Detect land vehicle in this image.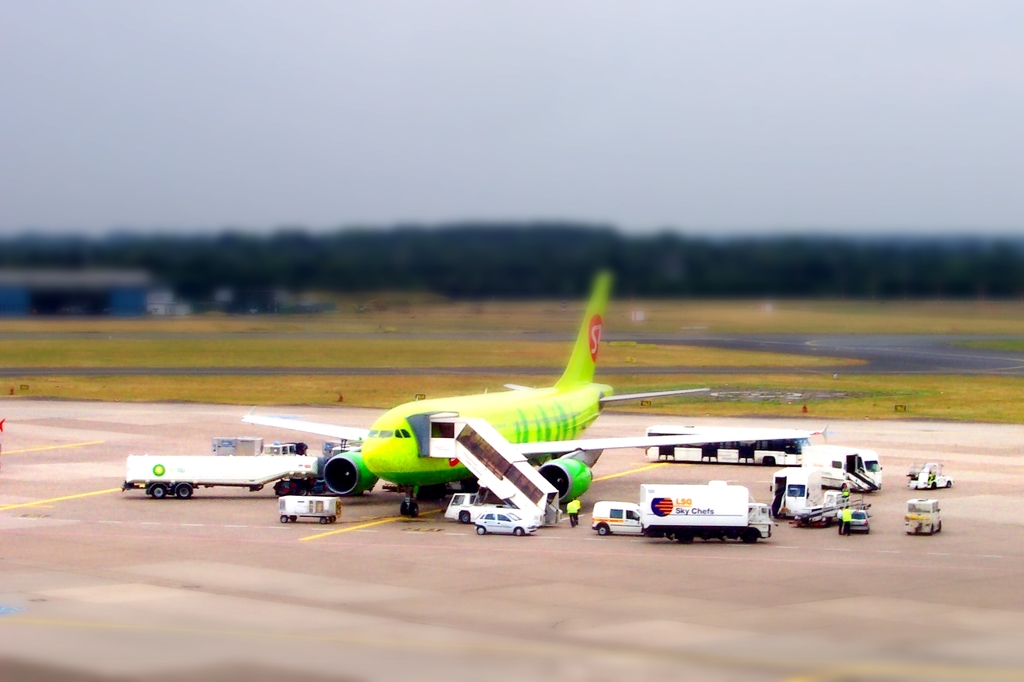
Detection: select_region(440, 491, 511, 524).
